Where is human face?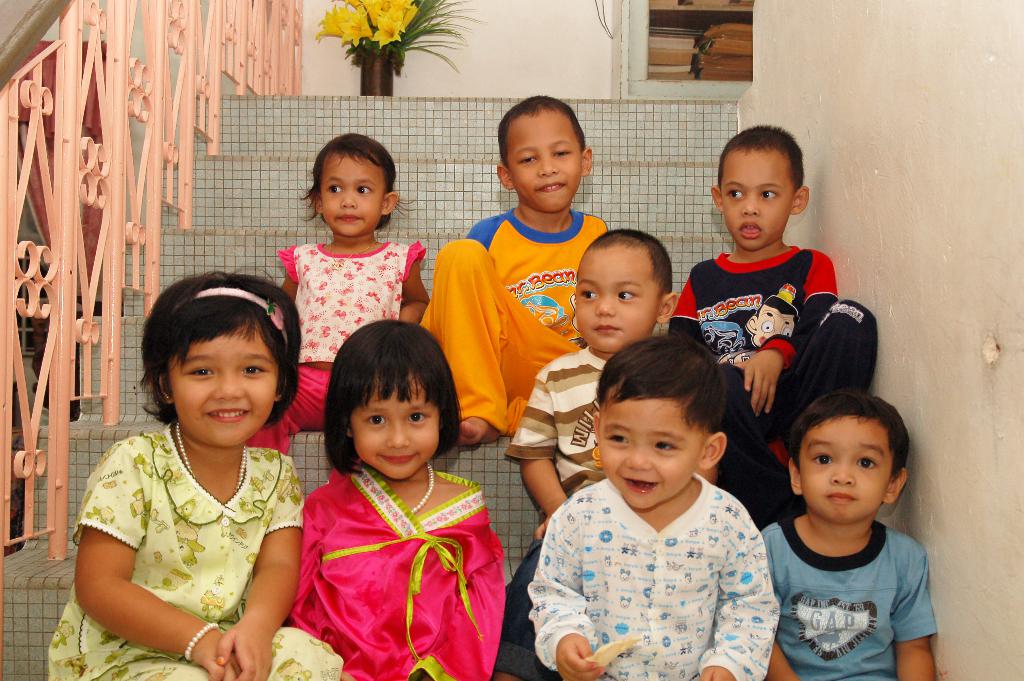
(355,369,442,479).
